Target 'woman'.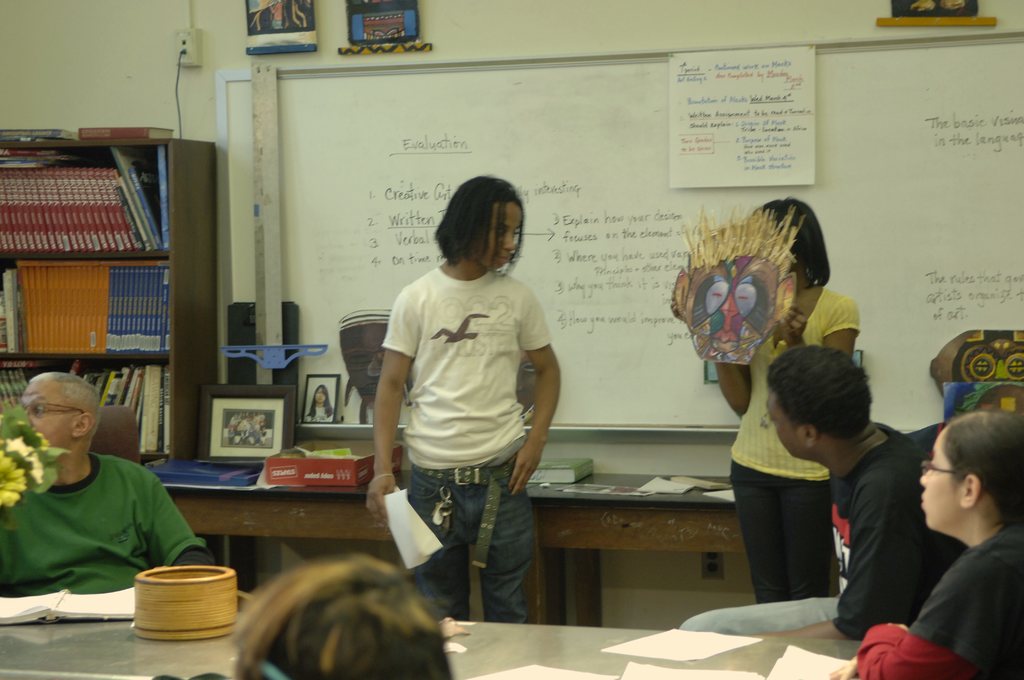
Target region: l=671, t=195, r=868, b=601.
